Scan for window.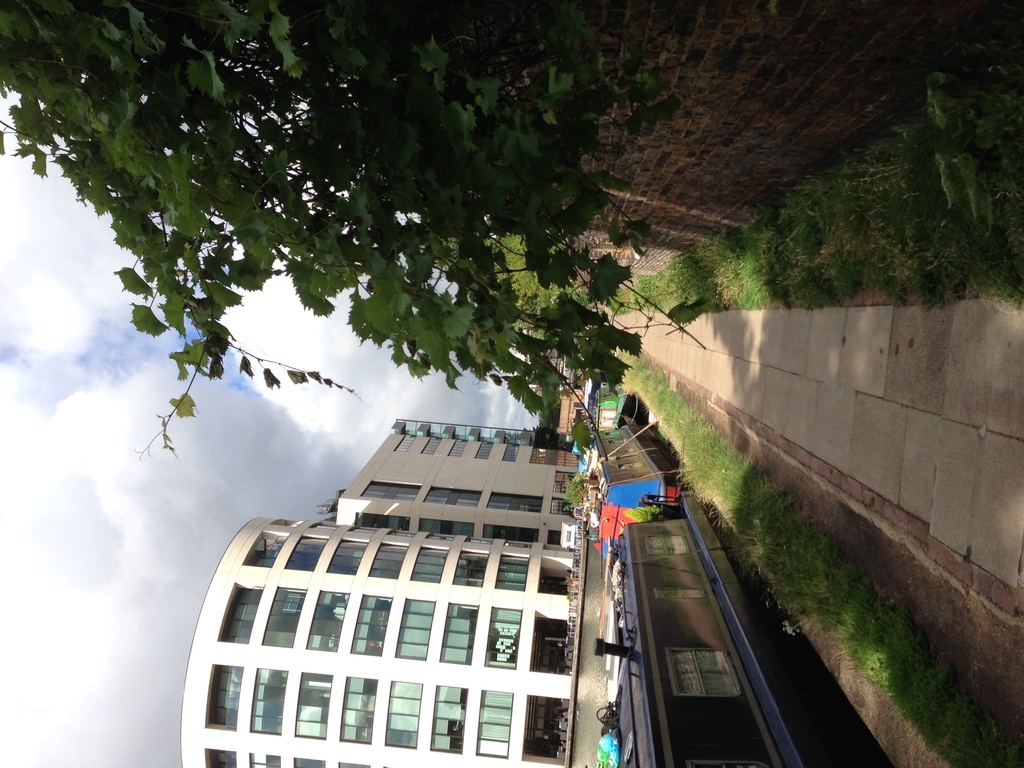
Scan result: region(430, 687, 470, 754).
